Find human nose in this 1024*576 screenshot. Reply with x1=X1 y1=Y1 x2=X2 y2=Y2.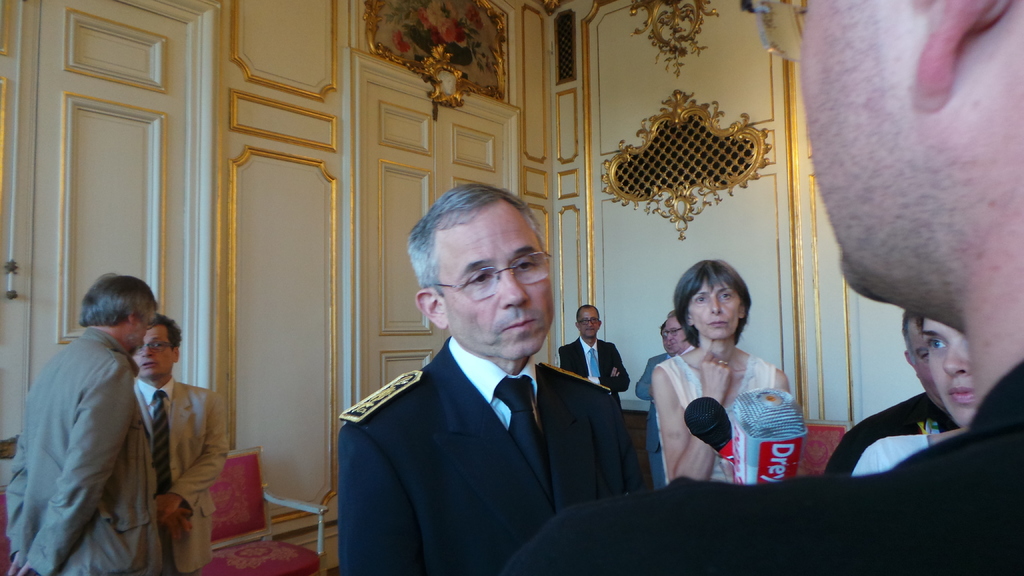
x1=587 y1=320 x2=592 y2=328.
